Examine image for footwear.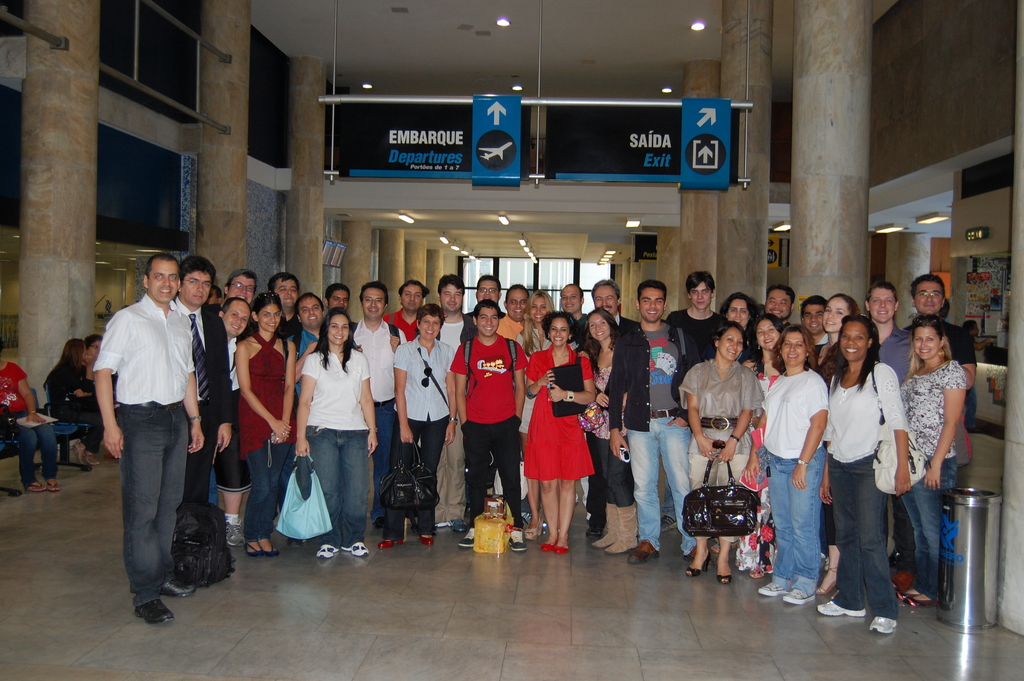
Examination result: (244,539,262,561).
